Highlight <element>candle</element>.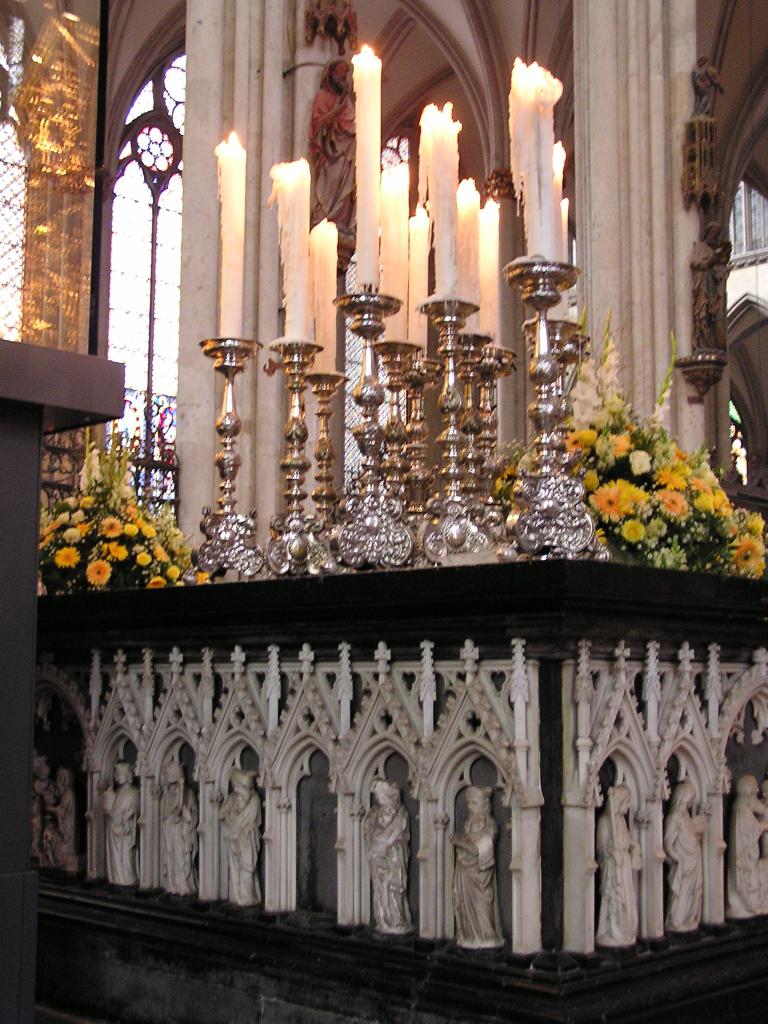
Highlighted region: <region>411, 225, 437, 344</region>.
